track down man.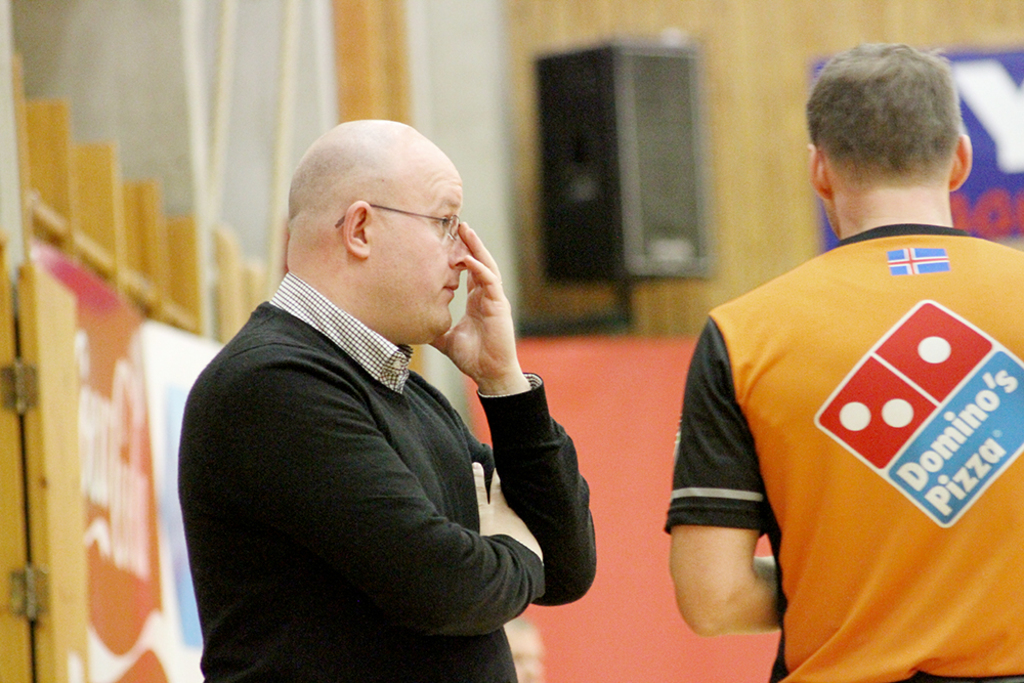
Tracked to [x1=183, y1=112, x2=626, y2=669].
